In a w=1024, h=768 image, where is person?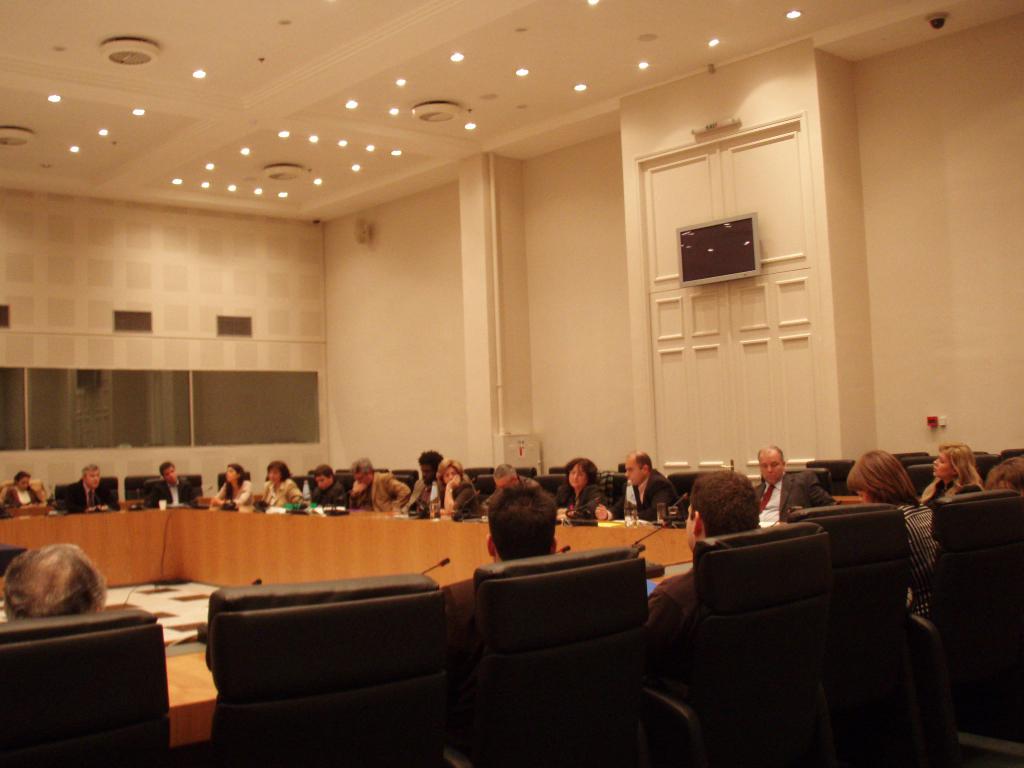
BBox(59, 463, 128, 515).
